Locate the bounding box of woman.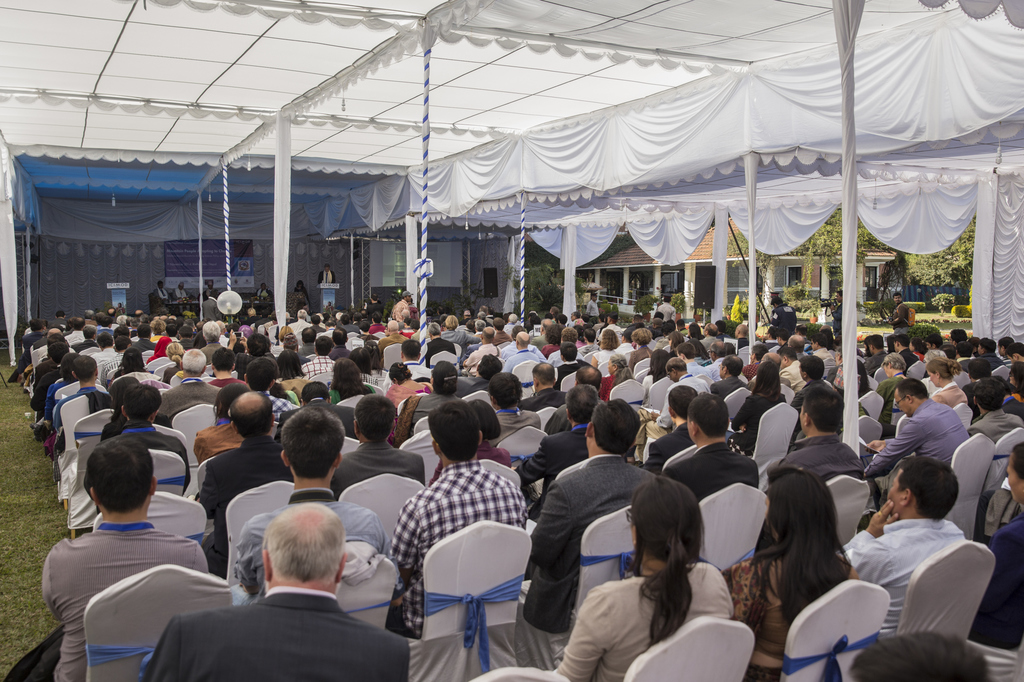
Bounding box: 547, 477, 732, 681.
